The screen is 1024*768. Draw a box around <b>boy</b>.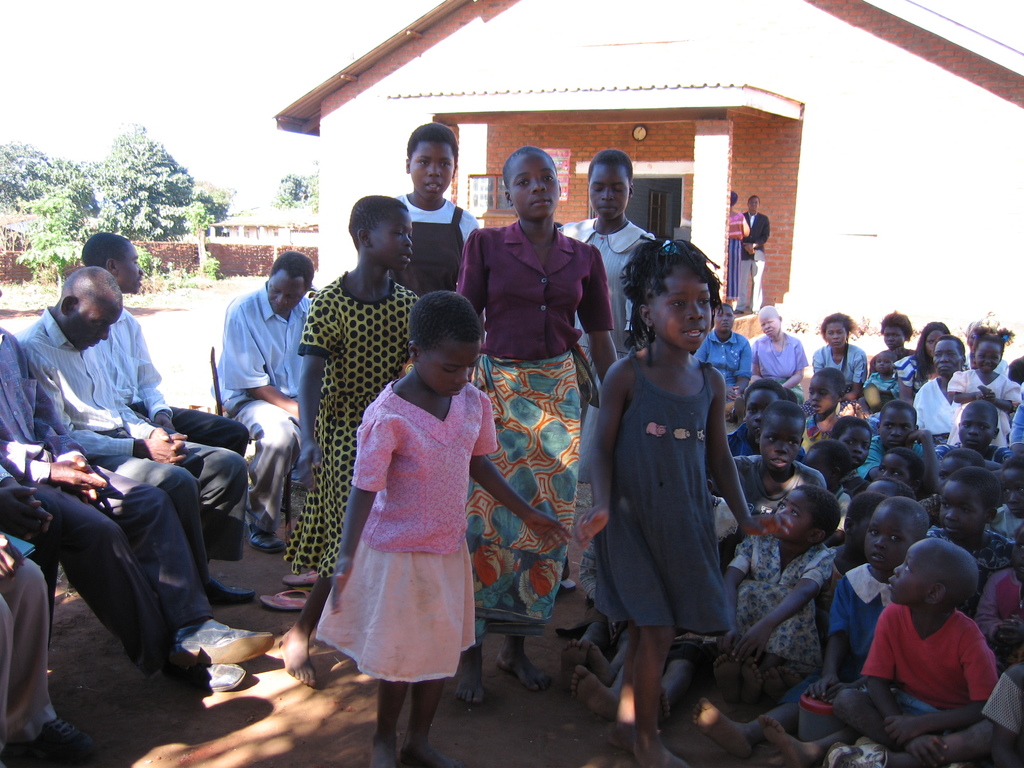
locate(874, 446, 925, 497).
